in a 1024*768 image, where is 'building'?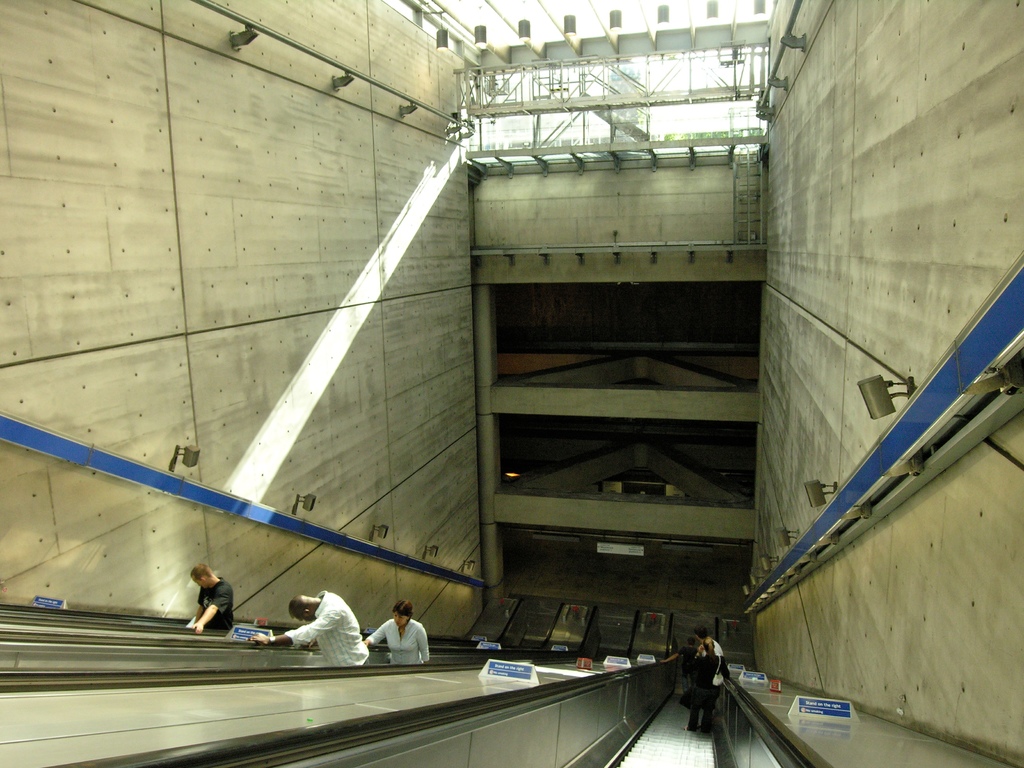
crop(0, 0, 1023, 767).
